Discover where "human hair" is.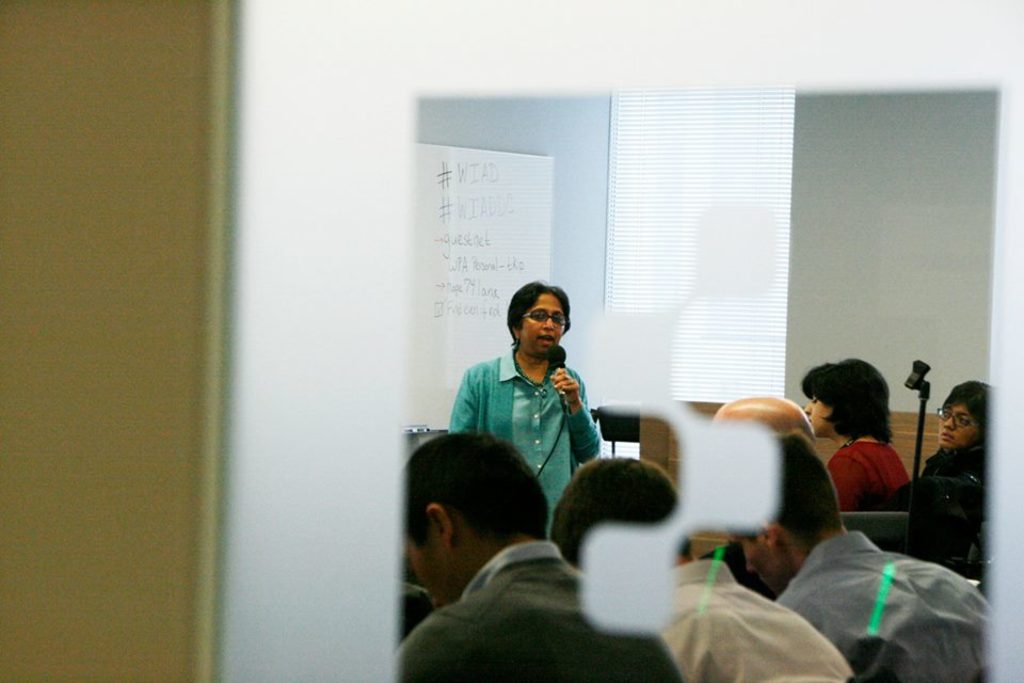
Discovered at 406 431 550 555.
